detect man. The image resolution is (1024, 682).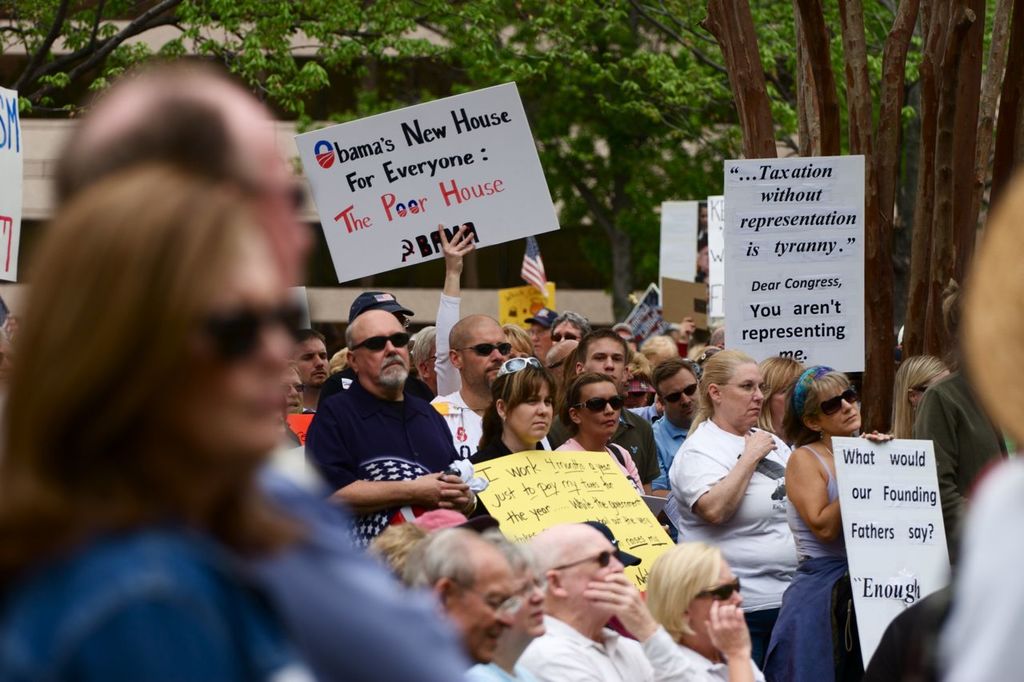
Rect(518, 520, 712, 681).
